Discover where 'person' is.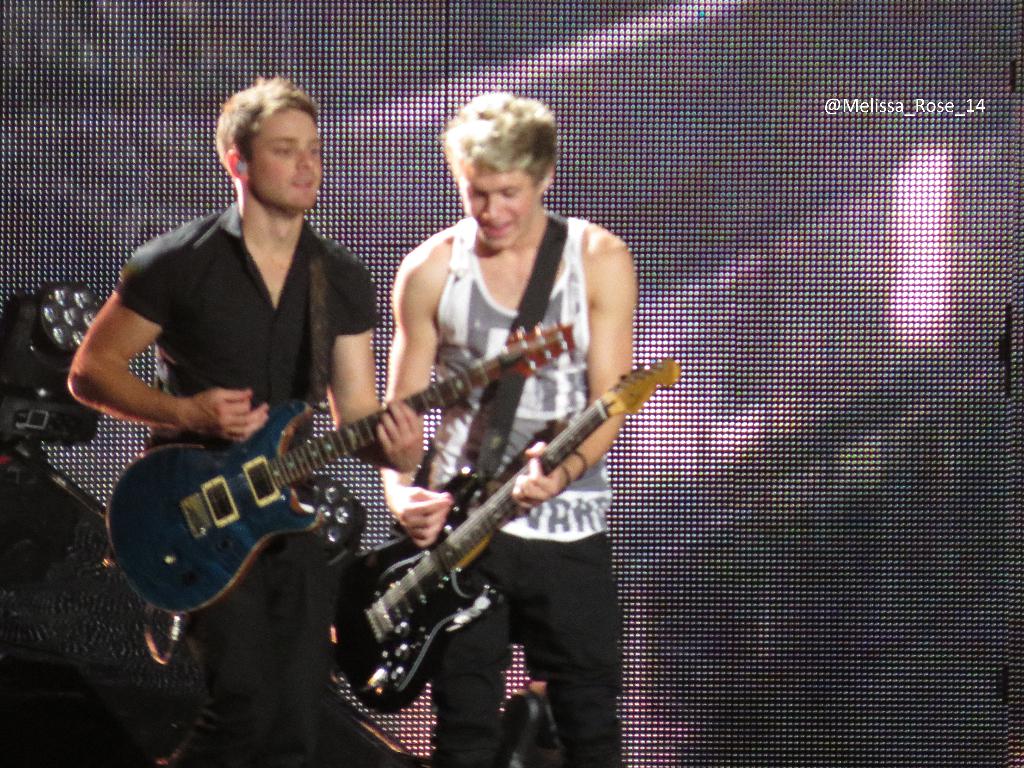
Discovered at x1=378 y1=90 x2=637 y2=767.
